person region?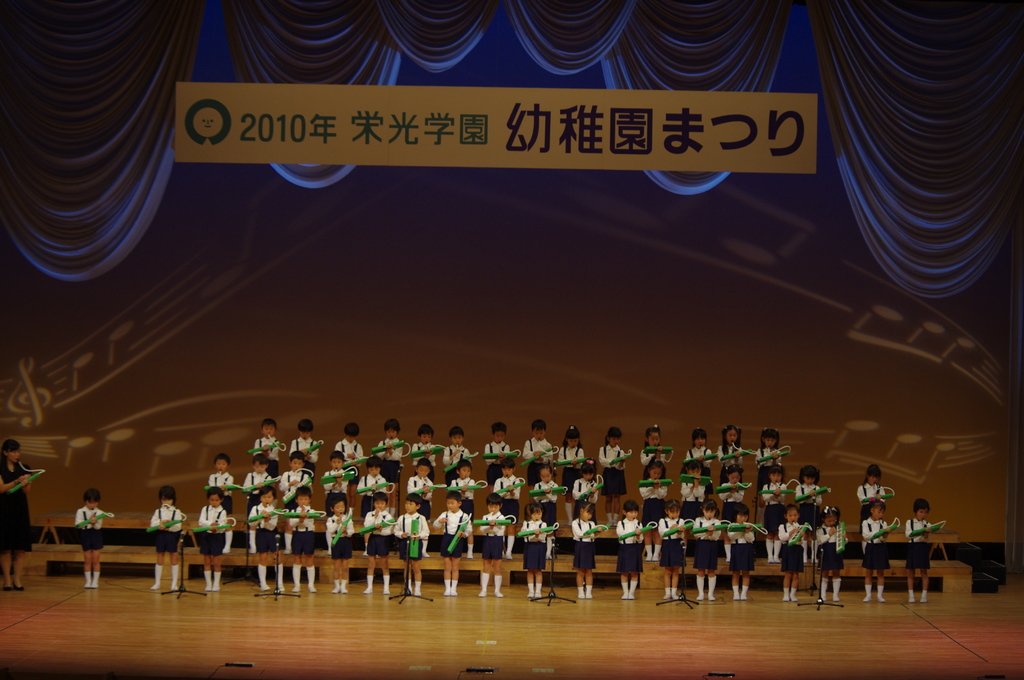
136:484:178:603
